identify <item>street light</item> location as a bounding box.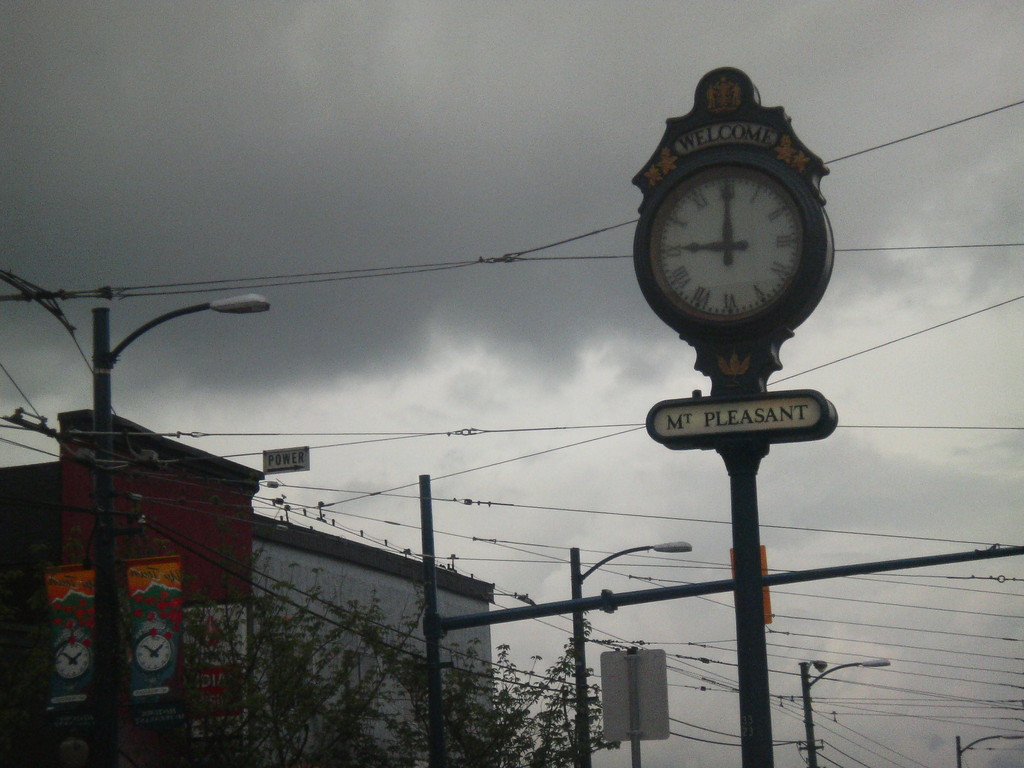
[left=950, top=728, right=1023, bottom=767].
